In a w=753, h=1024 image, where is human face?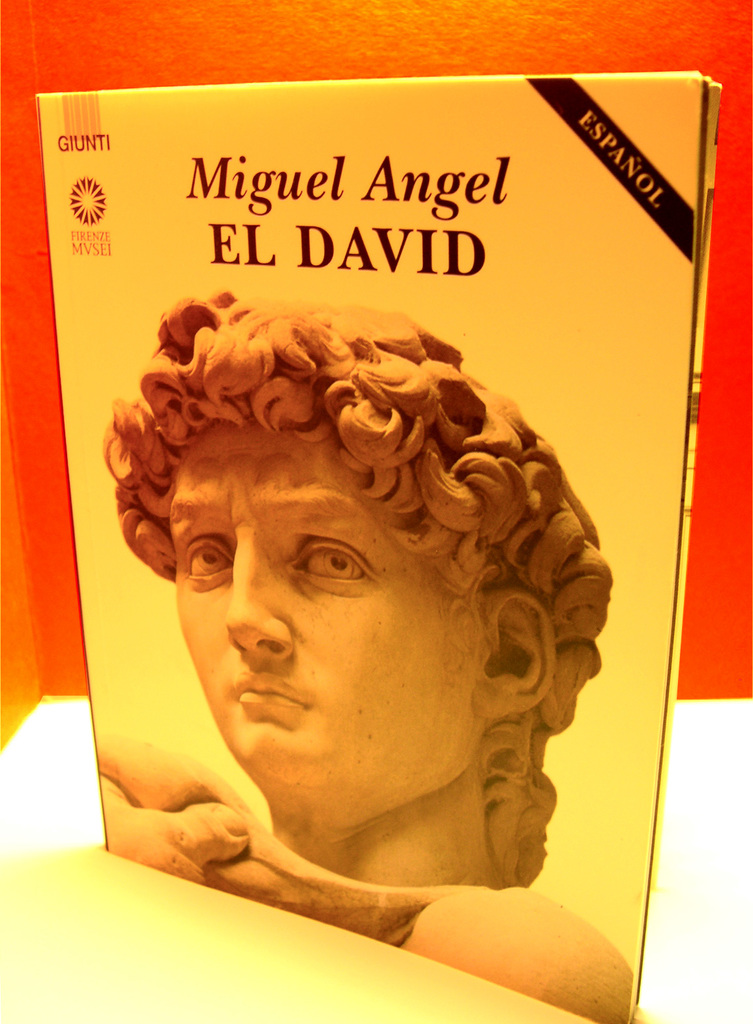
box=[167, 424, 482, 781].
